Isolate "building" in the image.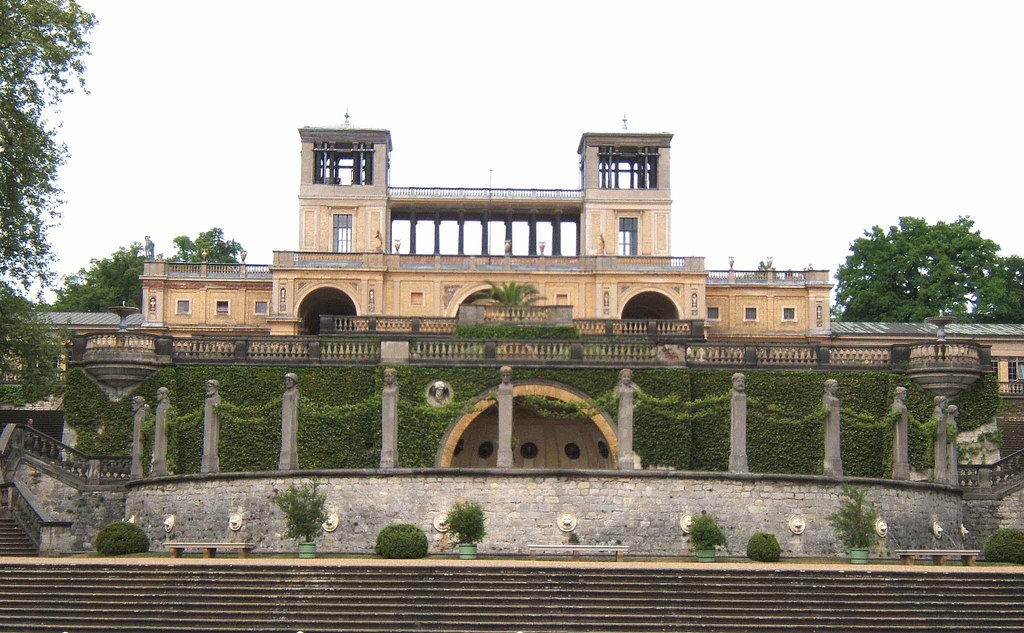
Isolated region: 0, 102, 1023, 427.
